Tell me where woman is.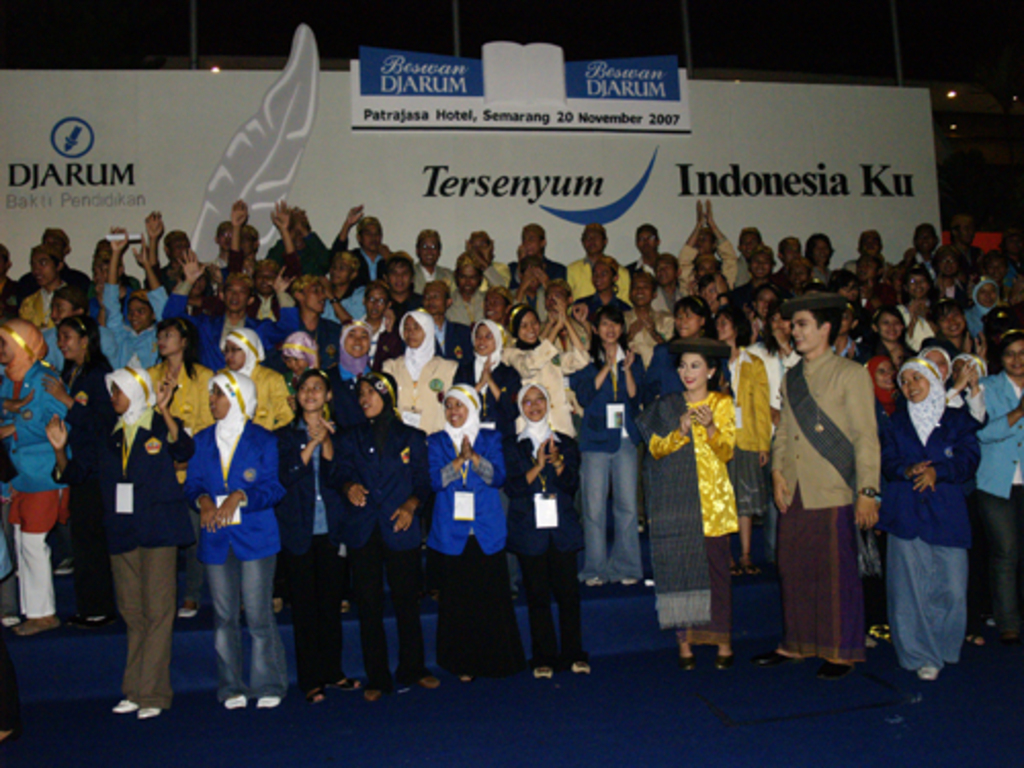
woman is at 377/301/463/436.
